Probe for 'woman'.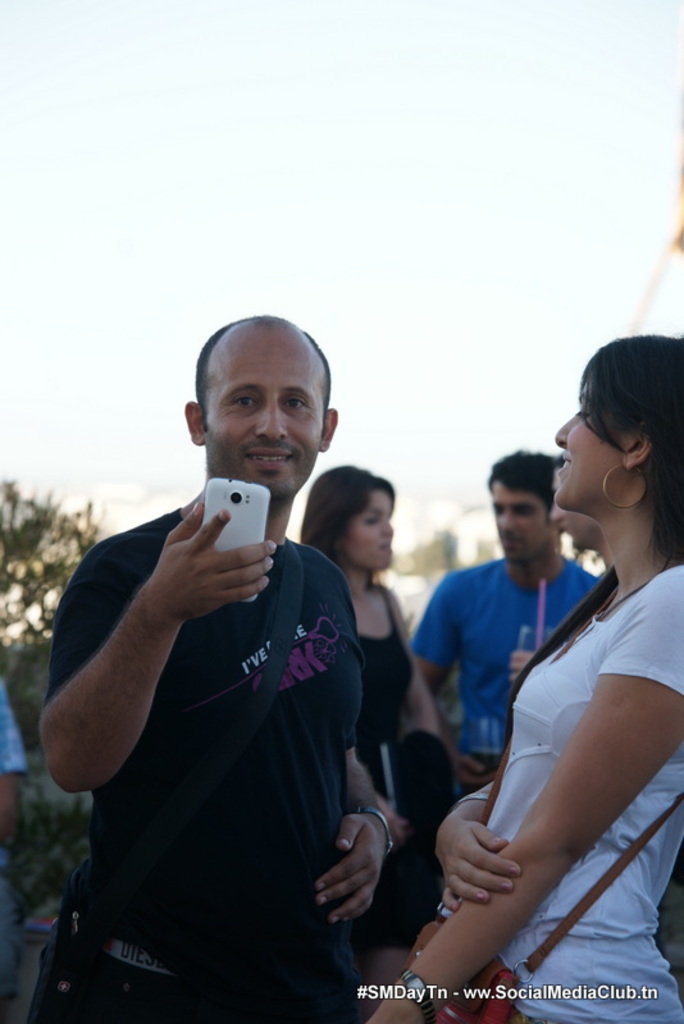
Probe result: box=[360, 333, 683, 1023].
